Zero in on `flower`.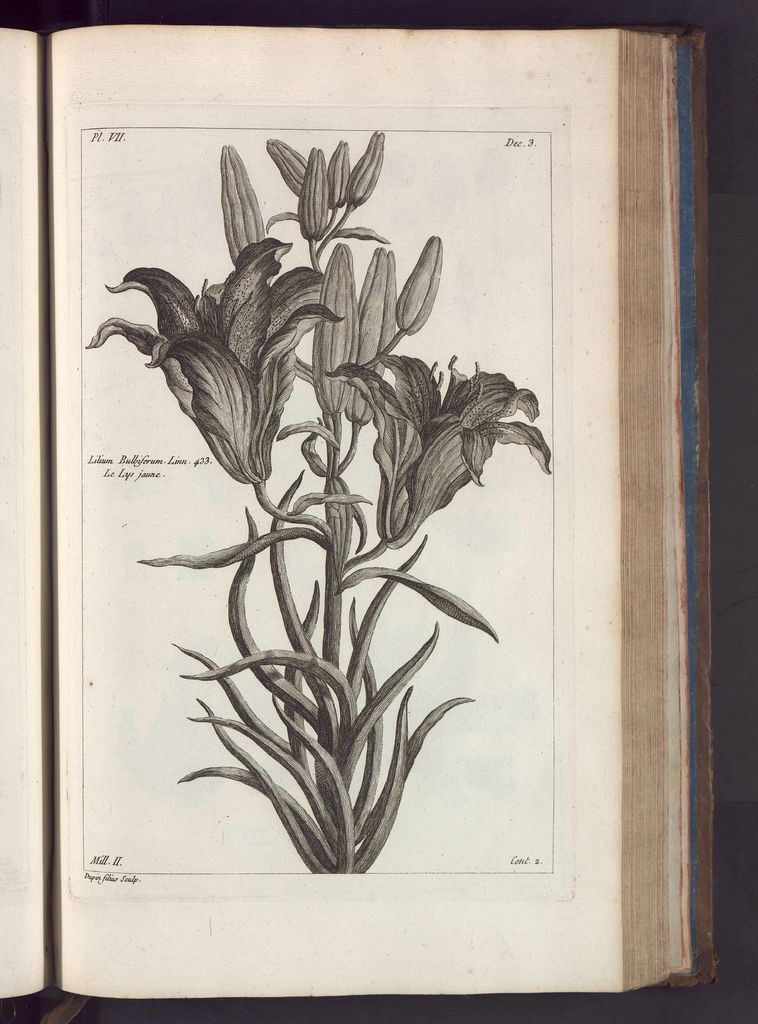
Zeroed in: bbox(326, 357, 558, 547).
